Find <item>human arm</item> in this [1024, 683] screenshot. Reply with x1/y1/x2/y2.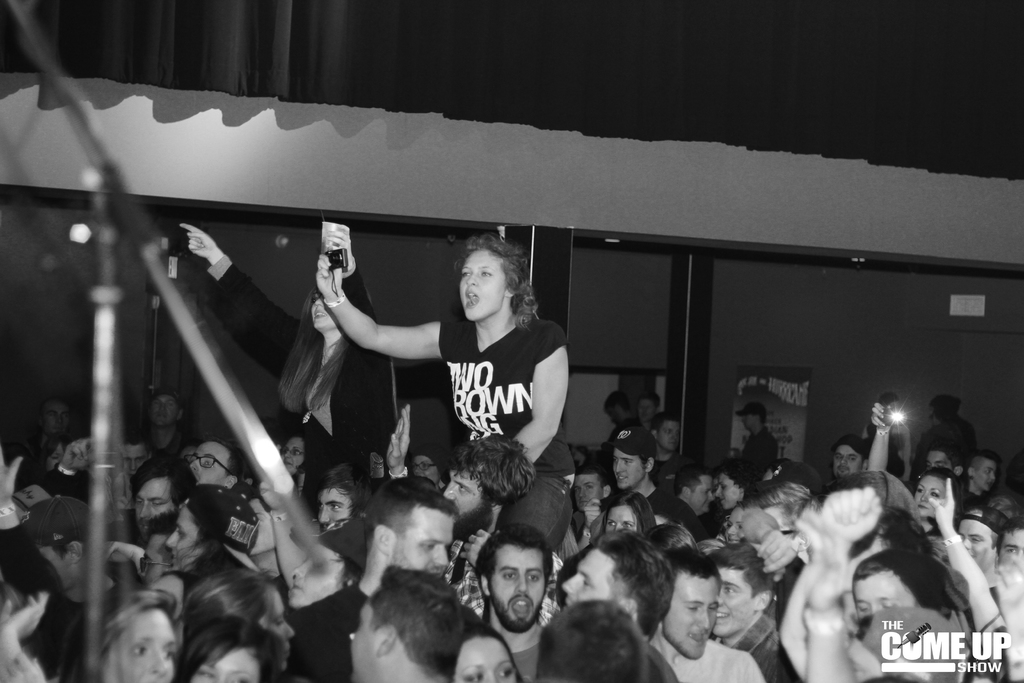
525/328/572/474.
